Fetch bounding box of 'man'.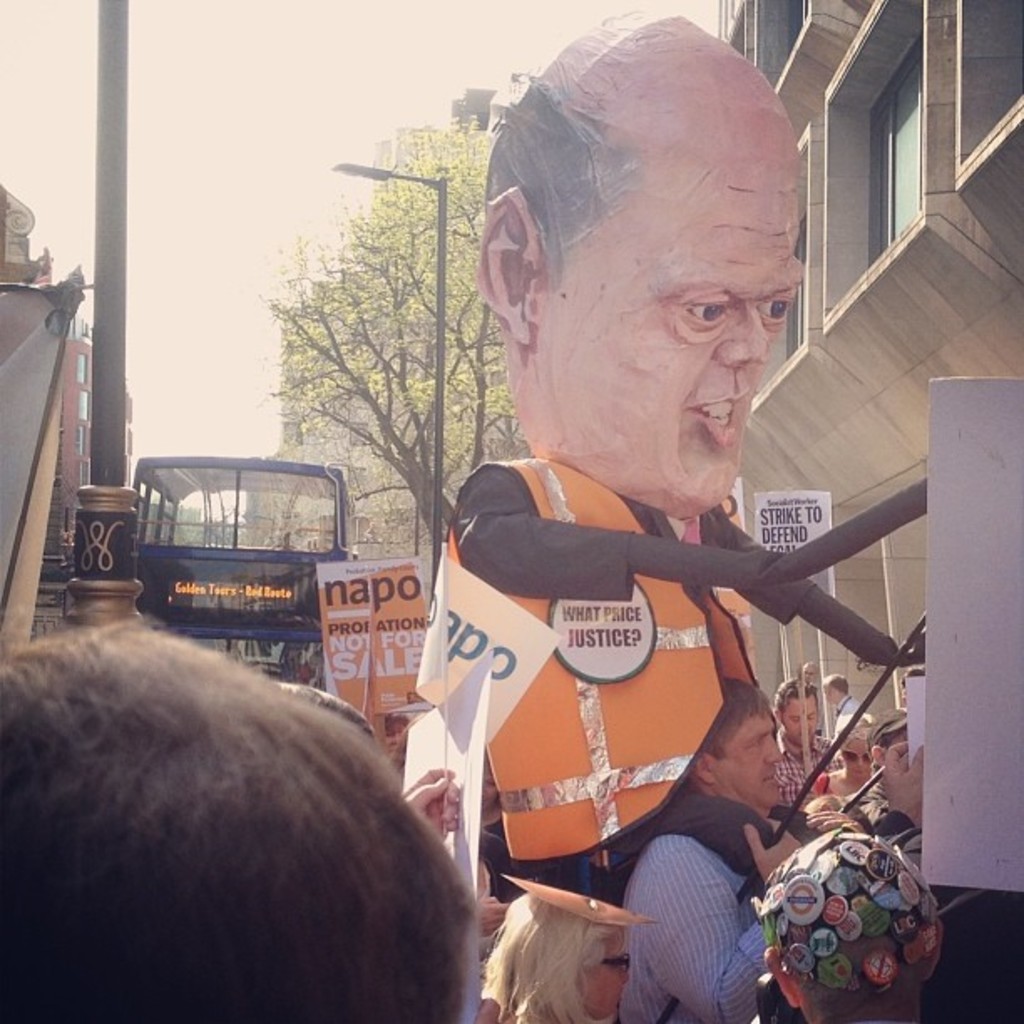
Bbox: [x1=855, y1=703, x2=920, y2=847].
